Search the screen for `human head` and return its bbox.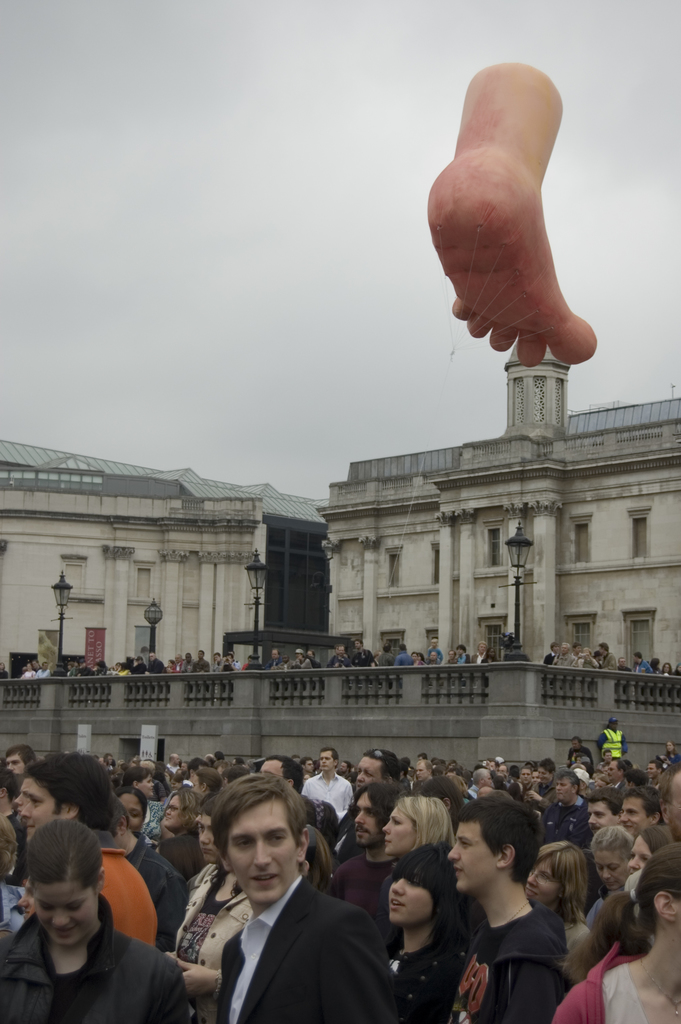
Found: (414,758,435,781).
